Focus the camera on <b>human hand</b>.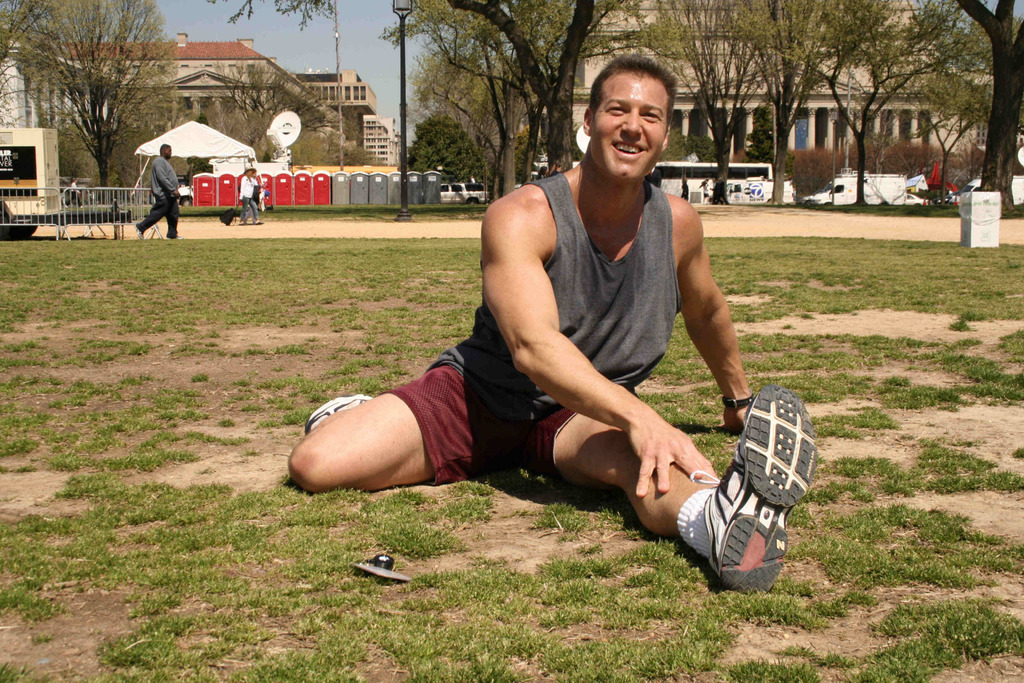
Focus region: box(633, 418, 718, 495).
